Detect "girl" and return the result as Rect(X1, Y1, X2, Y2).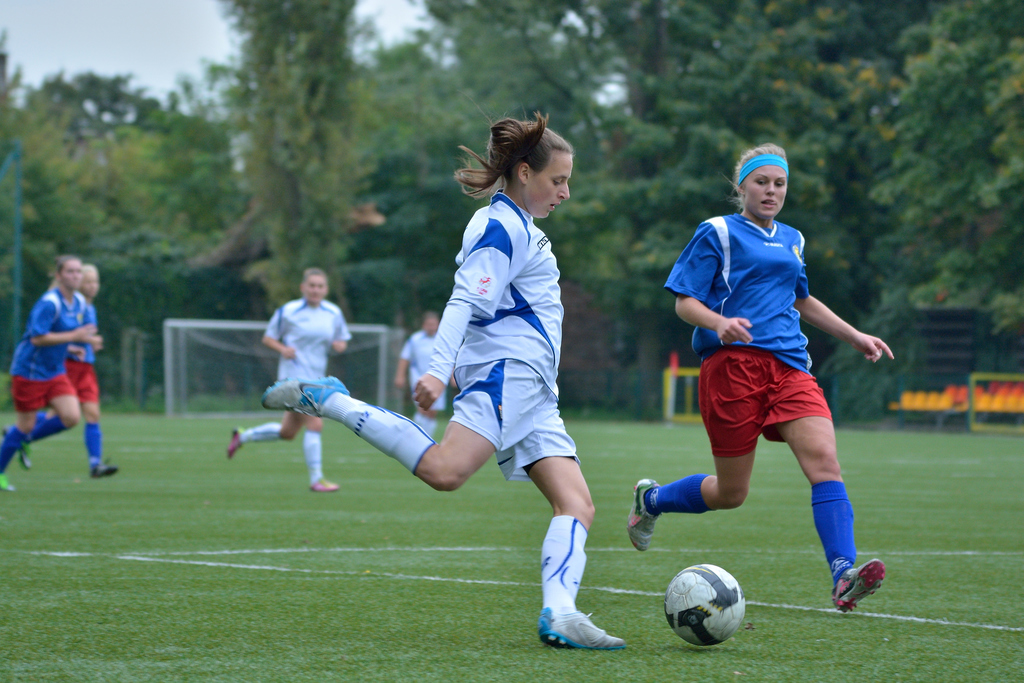
Rect(19, 265, 125, 479).
